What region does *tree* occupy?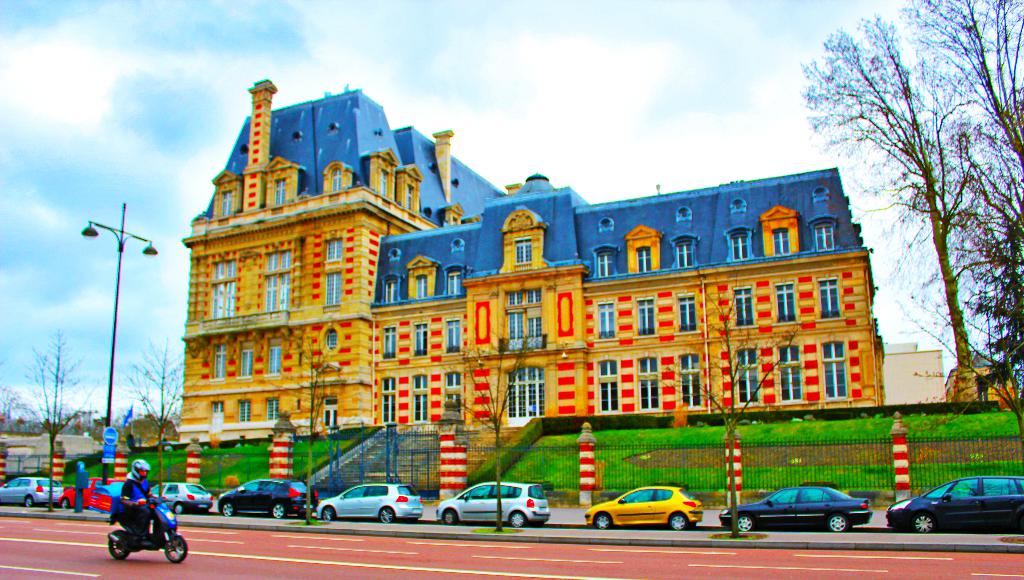
bbox=[439, 338, 552, 537].
